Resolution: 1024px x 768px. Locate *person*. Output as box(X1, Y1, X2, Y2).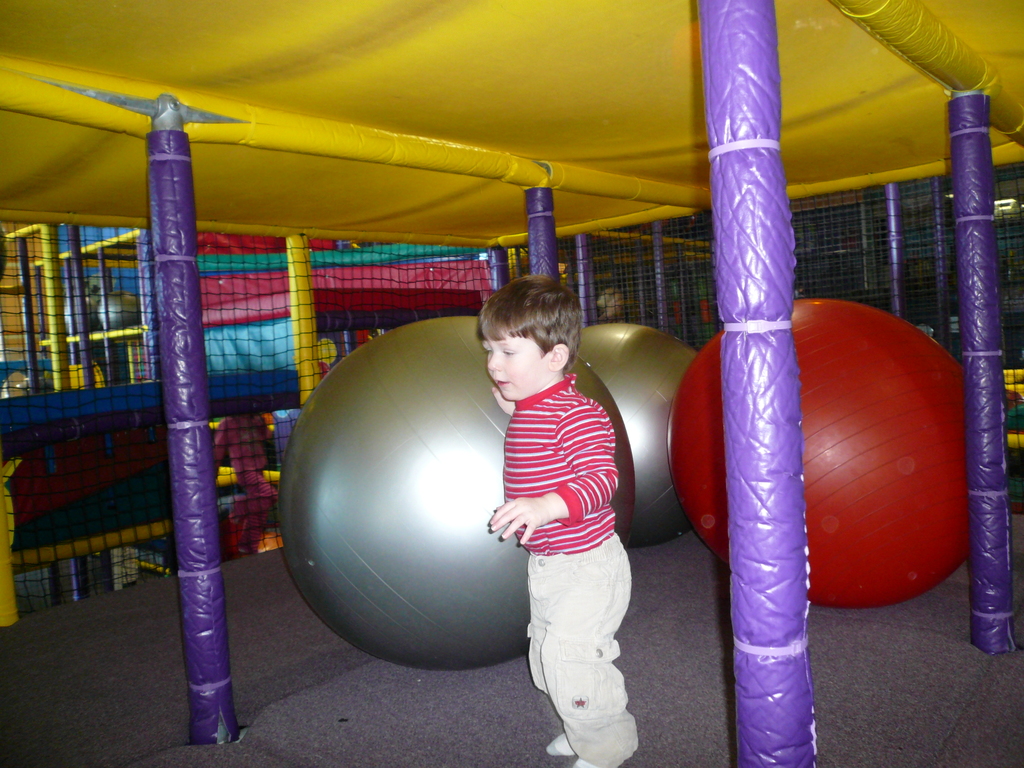
box(477, 278, 646, 767).
